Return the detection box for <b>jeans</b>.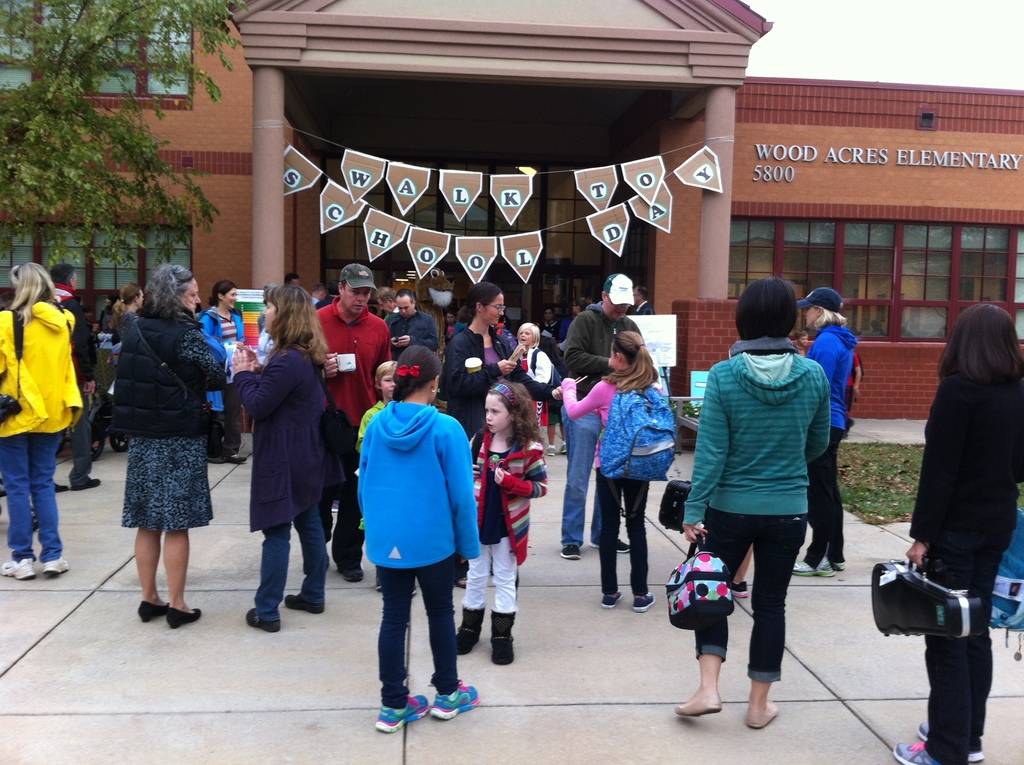
box=[369, 552, 462, 708].
